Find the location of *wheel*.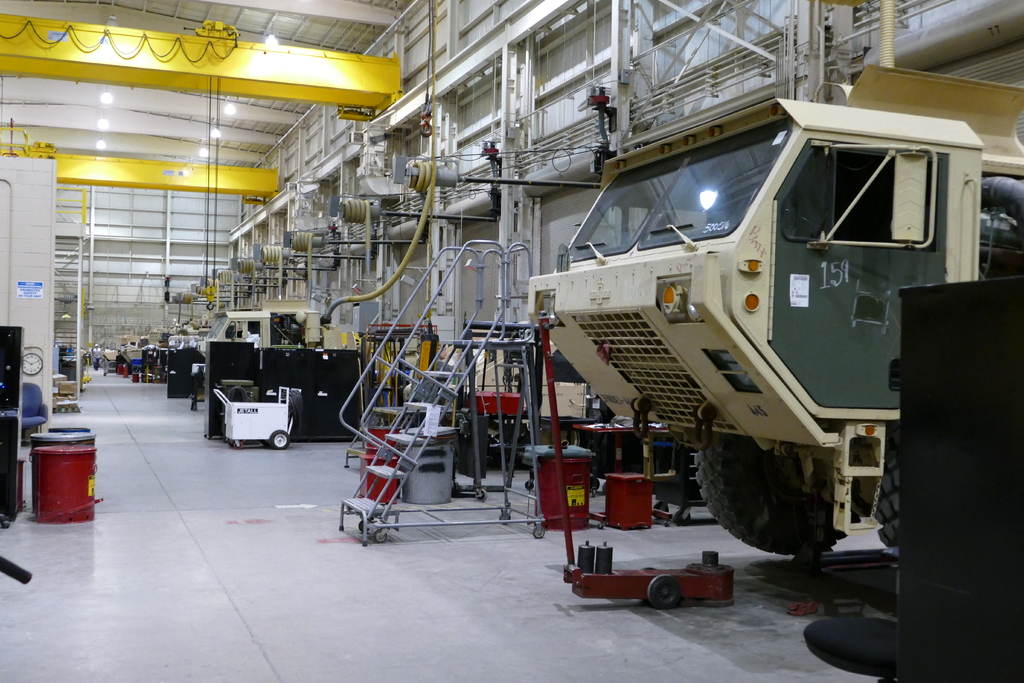
Location: left=640, top=566, right=654, bottom=570.
